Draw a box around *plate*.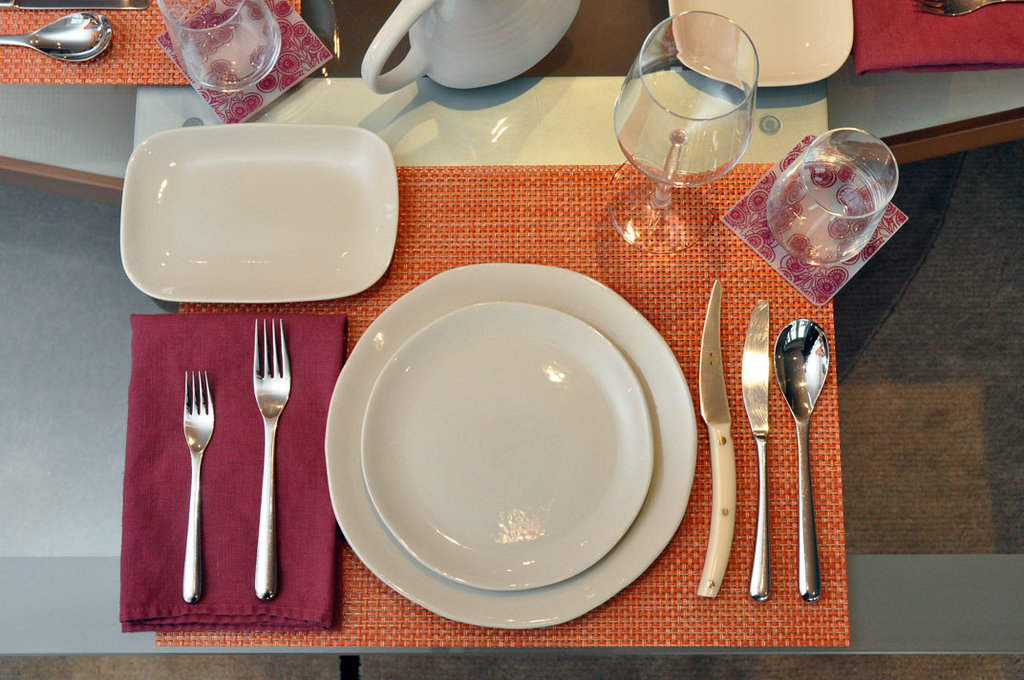
locate(672, 0, 856, 89).
